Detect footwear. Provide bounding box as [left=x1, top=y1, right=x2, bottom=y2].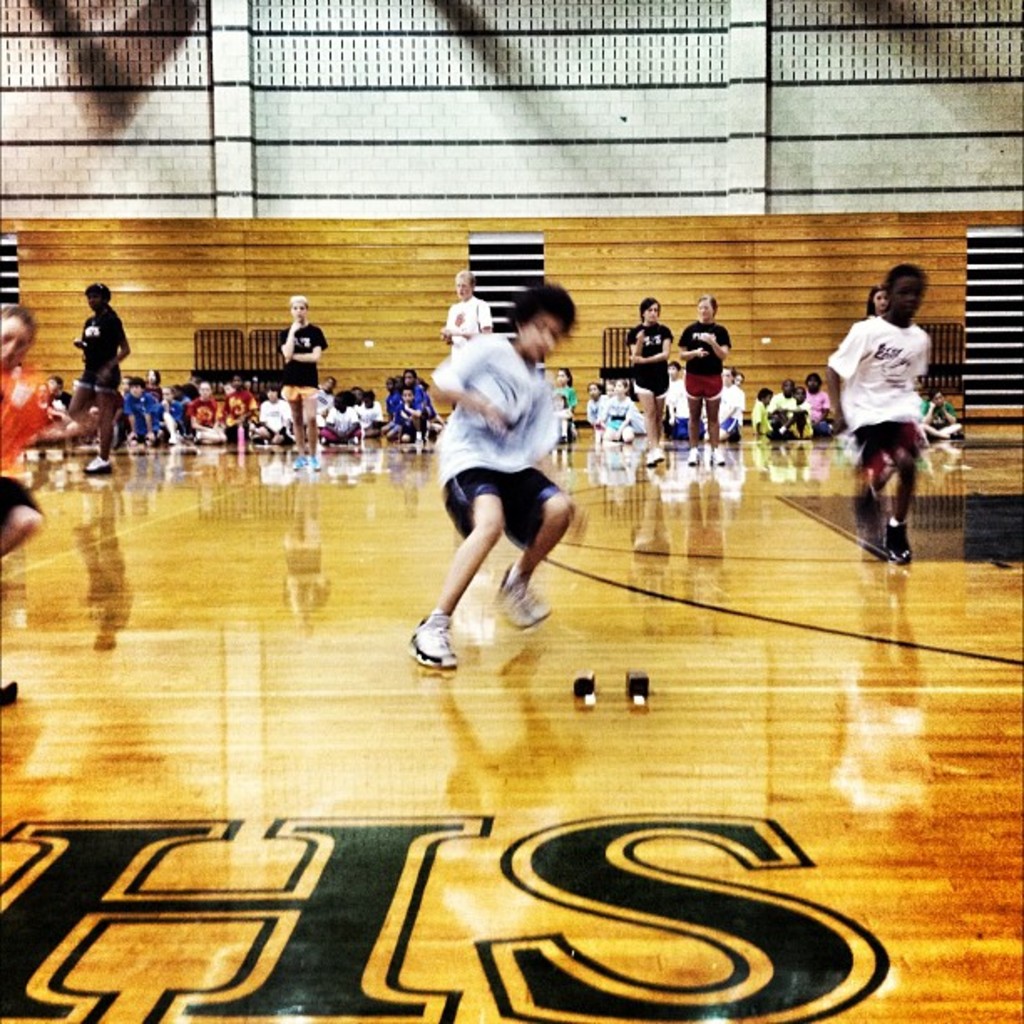
[left=883, top=525, right=915, bottom=566].
